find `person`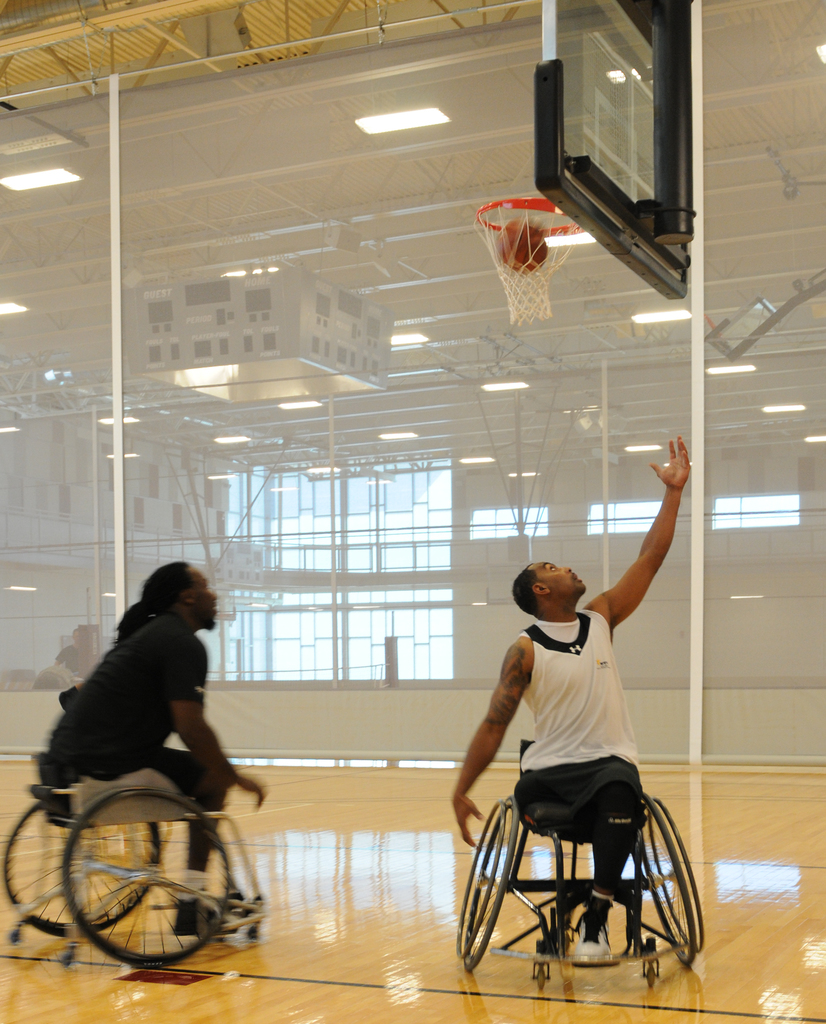
(451,433,688,958)
